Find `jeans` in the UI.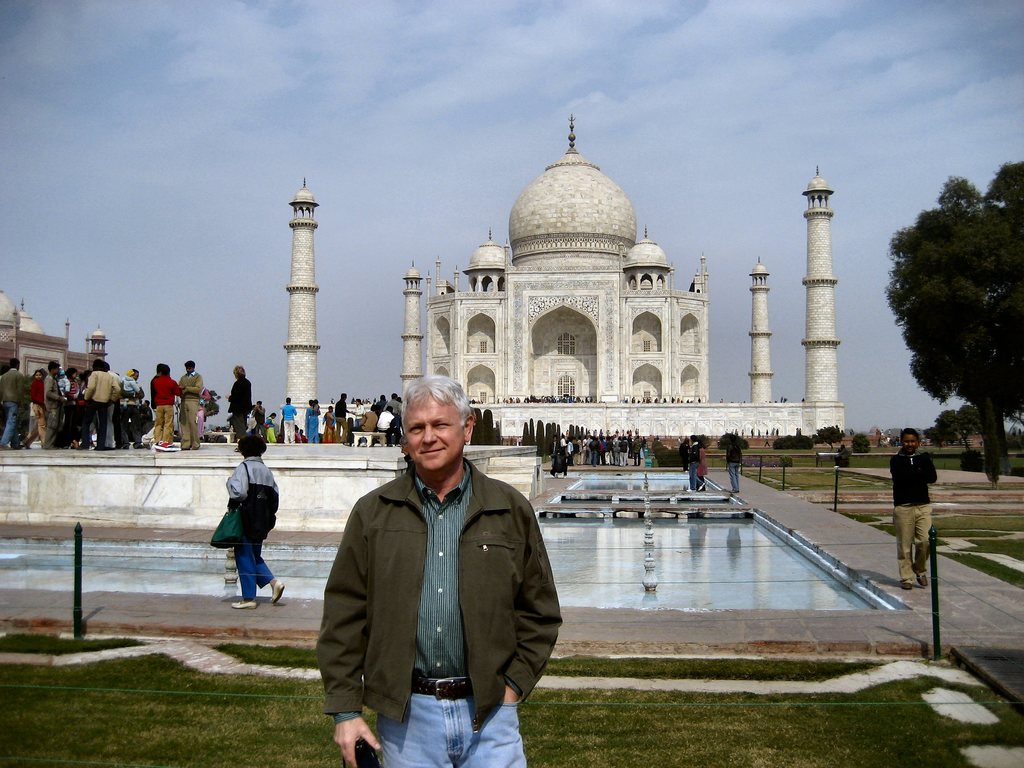
UI element at detection(236, 539, 279, 600).
